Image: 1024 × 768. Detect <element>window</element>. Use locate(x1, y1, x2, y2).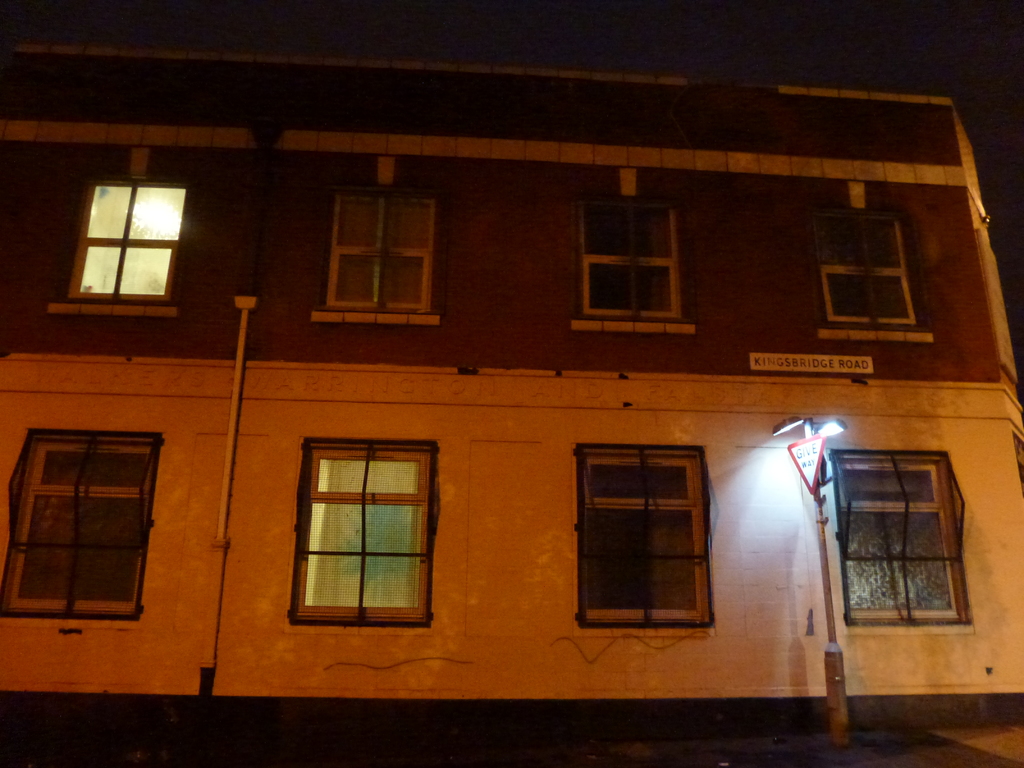
locate(313, 180, 446, 322).
